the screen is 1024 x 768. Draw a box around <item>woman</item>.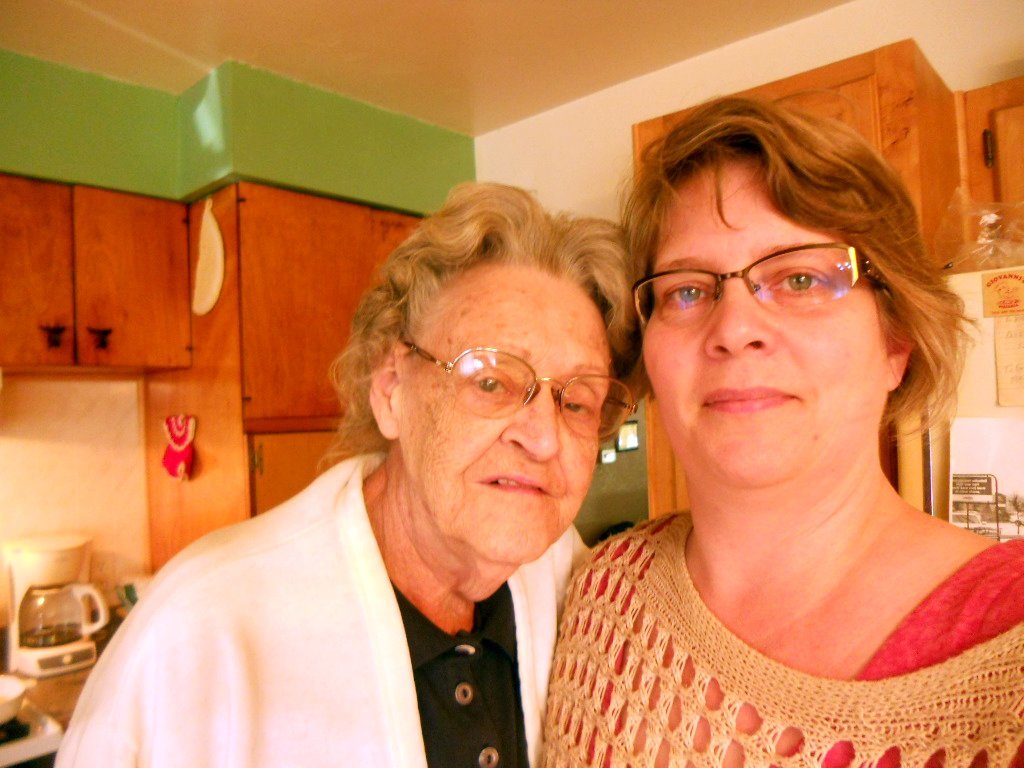
(517,91,1022,760).
